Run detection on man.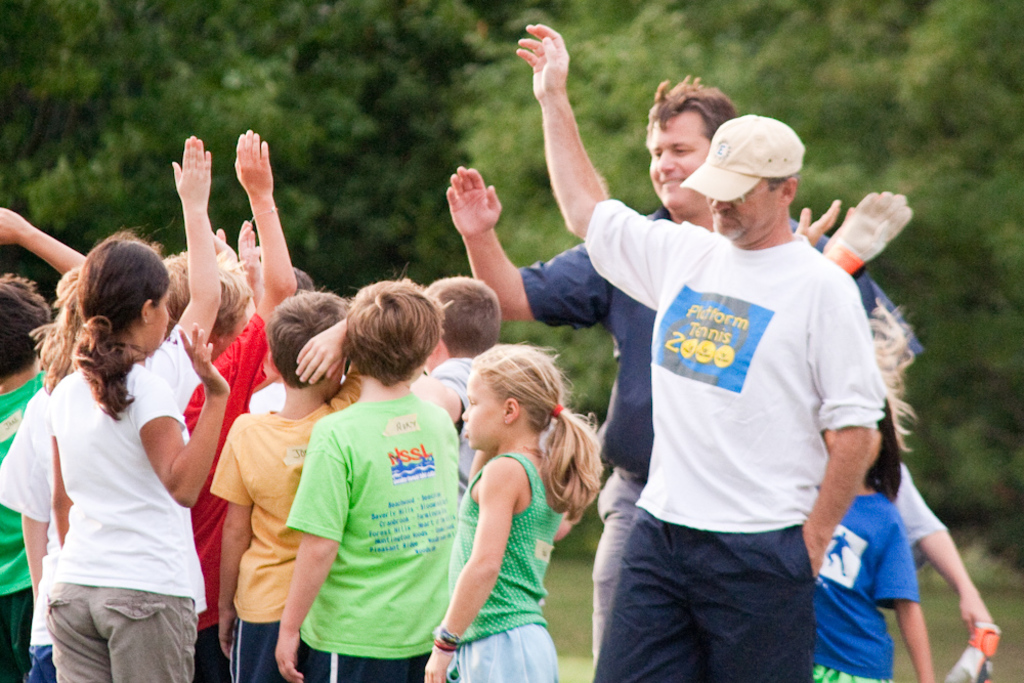
Result: [441, 69, 885, 679].
